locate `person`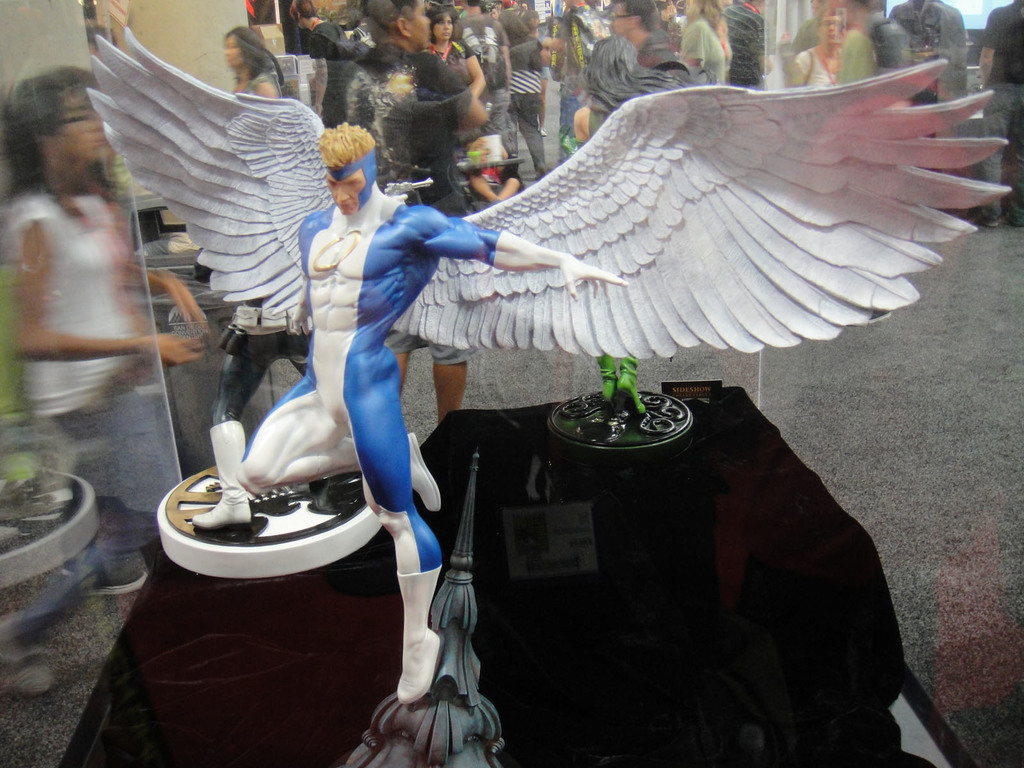
218,26,278,111
